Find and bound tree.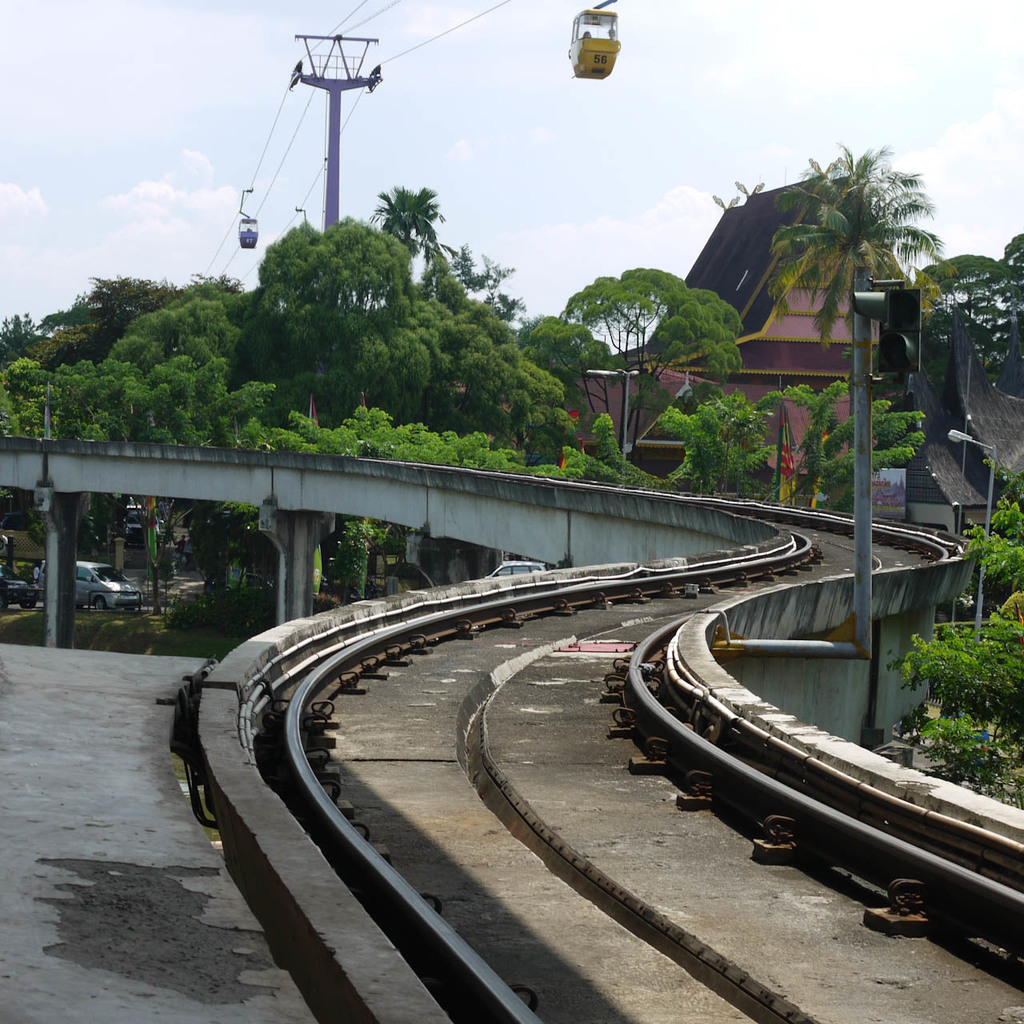
Bound: 764:144:960:338.
